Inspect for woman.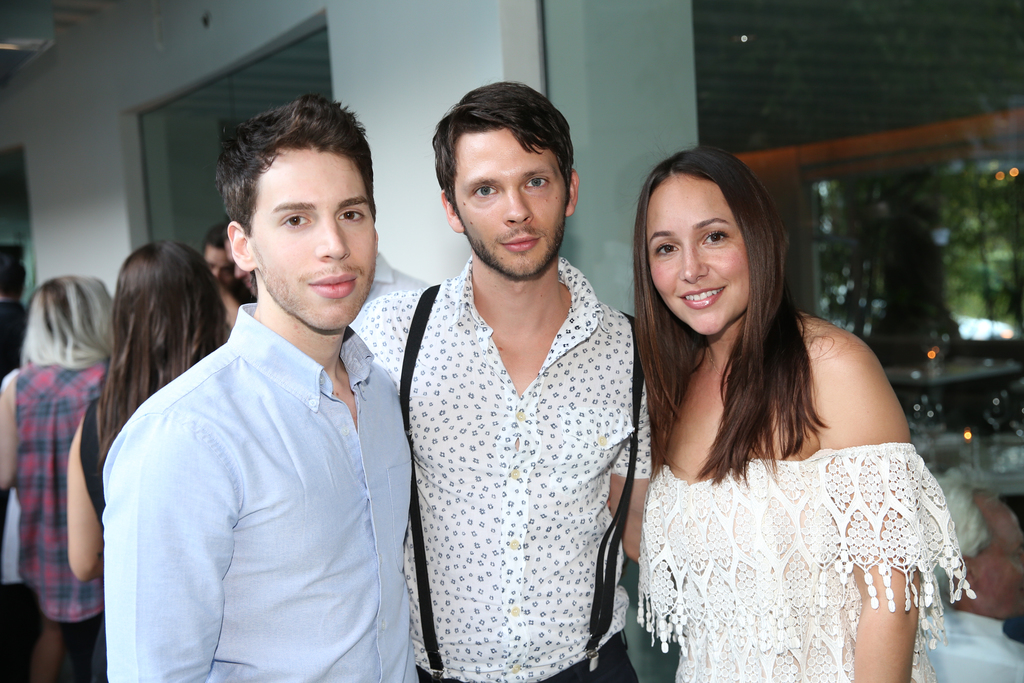
Inspection: bbox(60, 241, 230, 682).
